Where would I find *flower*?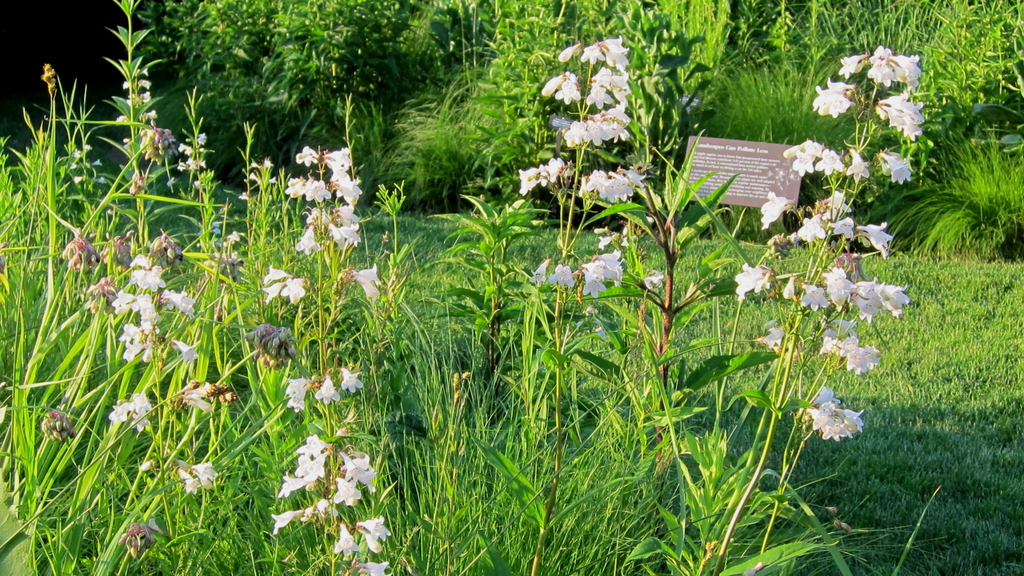
At select_region(875, 88, 926, 140).
